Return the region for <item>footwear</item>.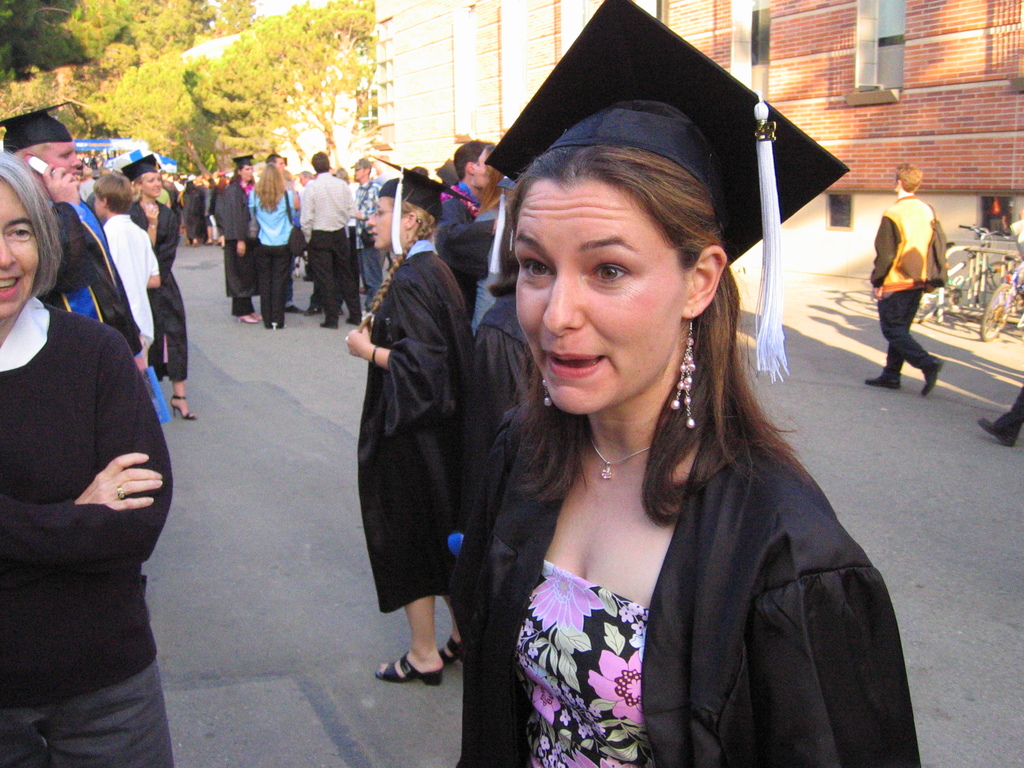
(x1=341, y1=307, x2=356, y2=321).
